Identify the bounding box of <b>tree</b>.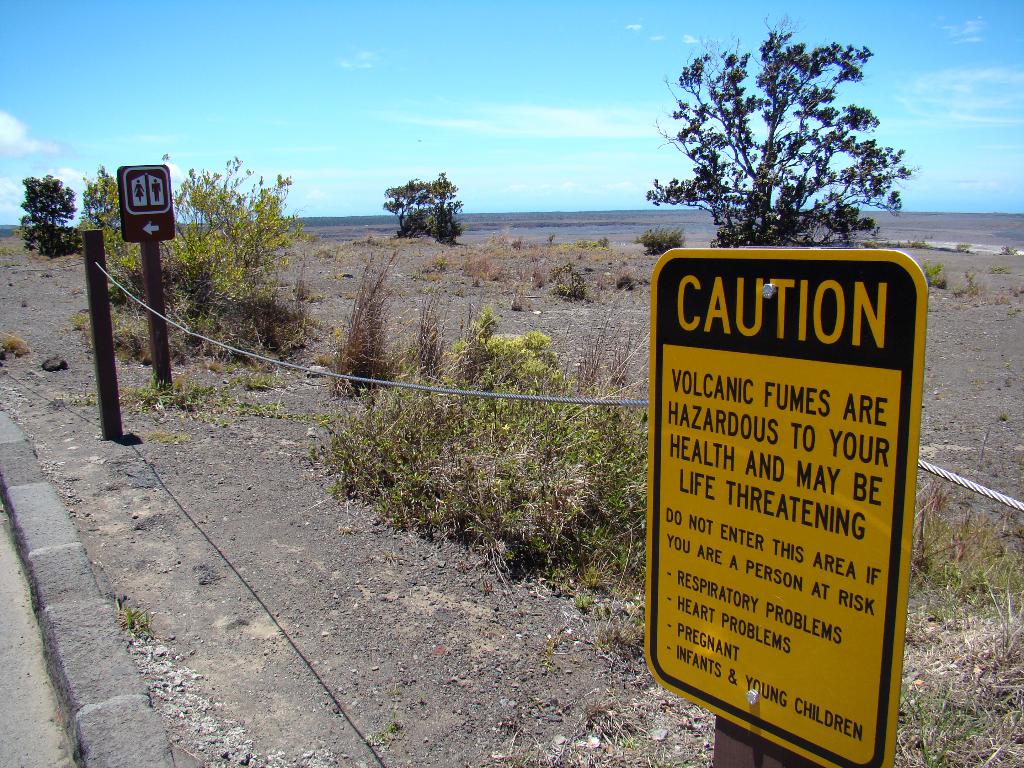
x1=652, y1=28, x2=906, y2=258.
